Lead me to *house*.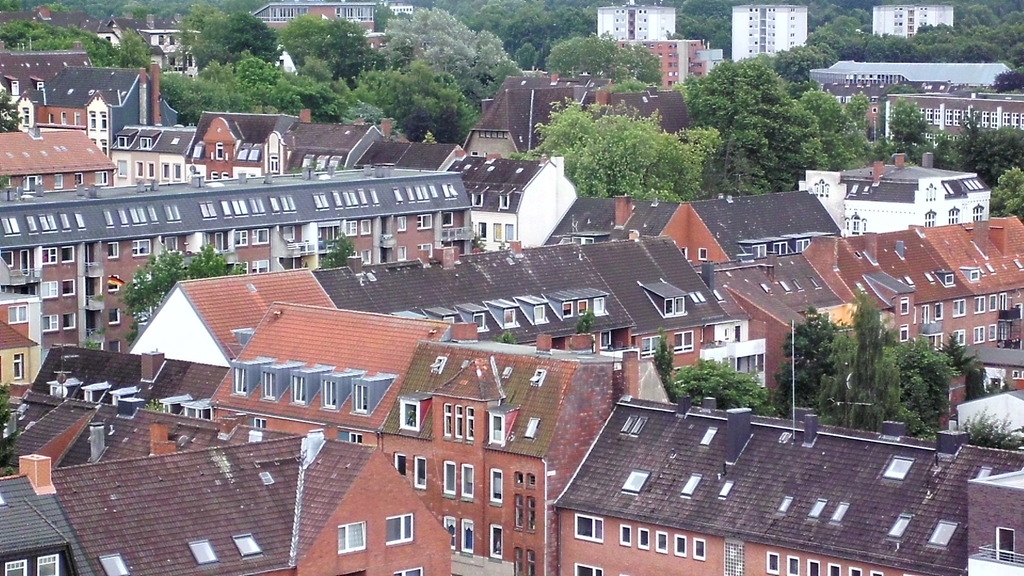
Lead to [1, 323, 54, 429].
